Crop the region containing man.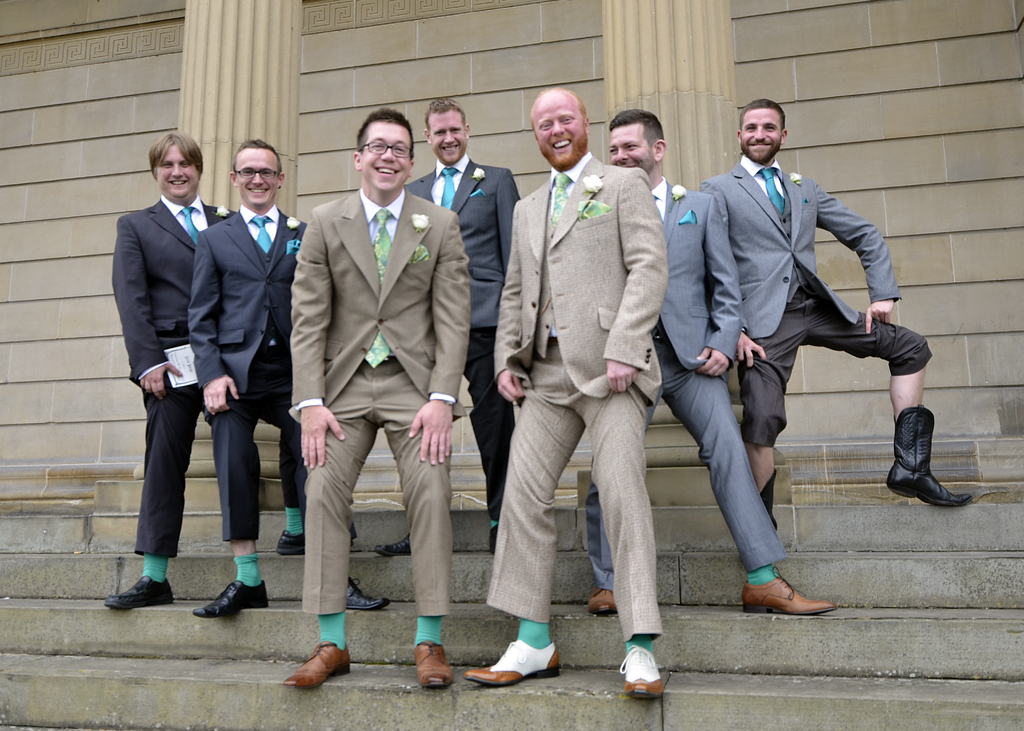
Crop region: {"left": 698, "top": 97, "right": 971, "bottom": 538}.
